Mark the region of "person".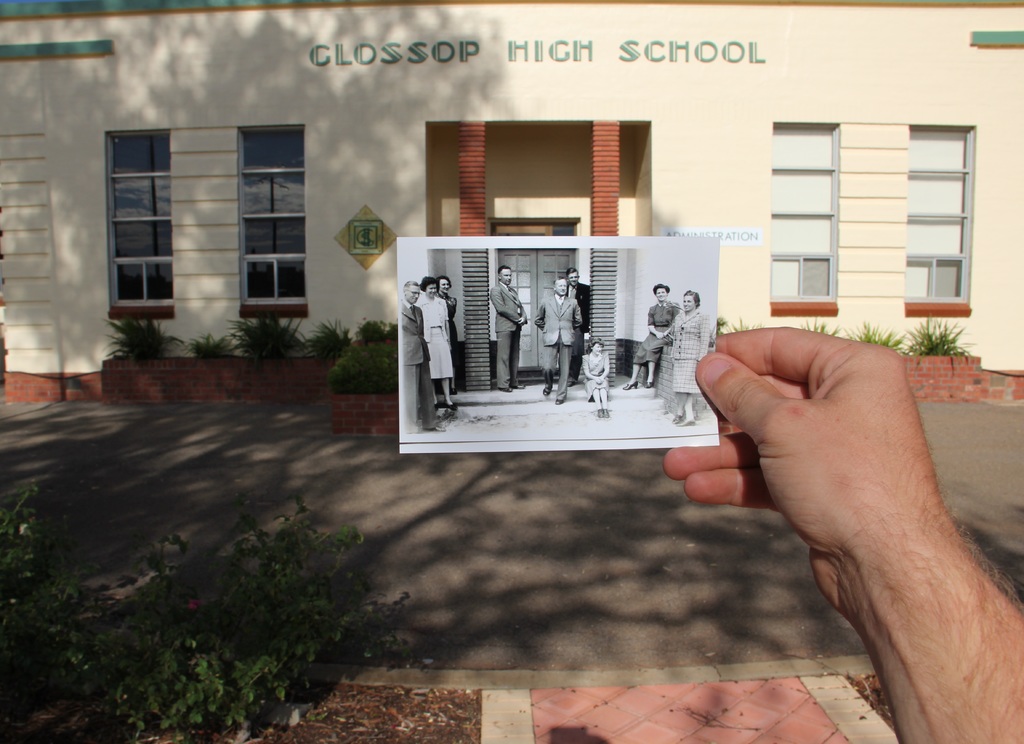
Region: left=579, top=335, right=613, bottom=424.
